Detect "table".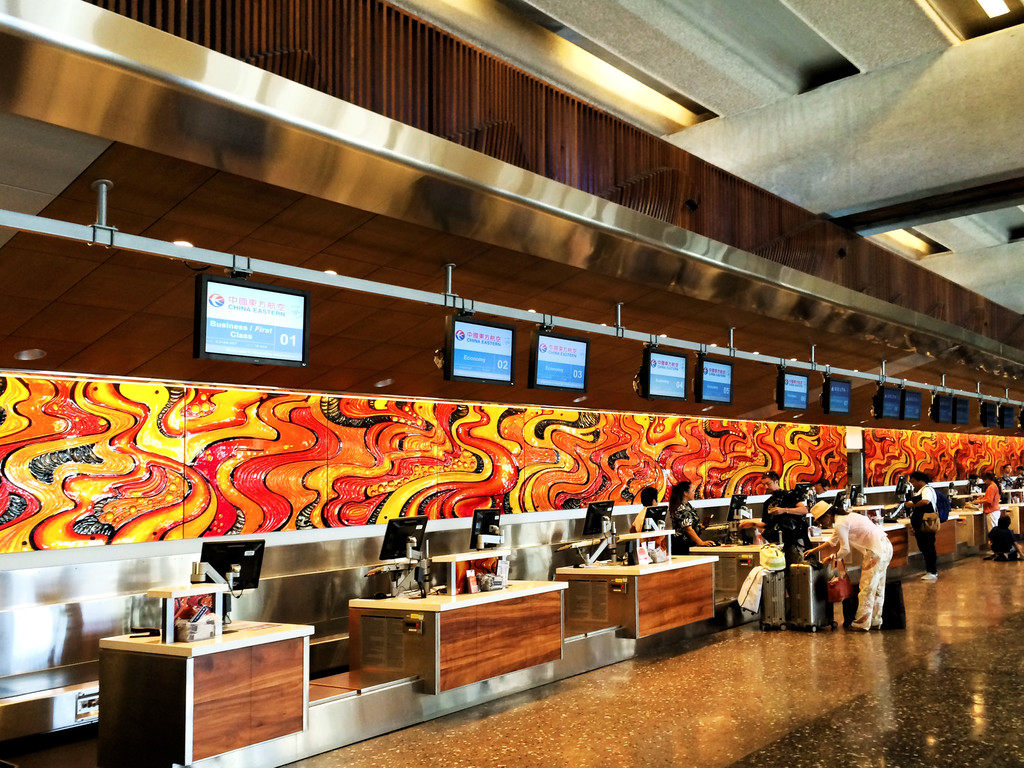
Detected at 86/626/312/756.
